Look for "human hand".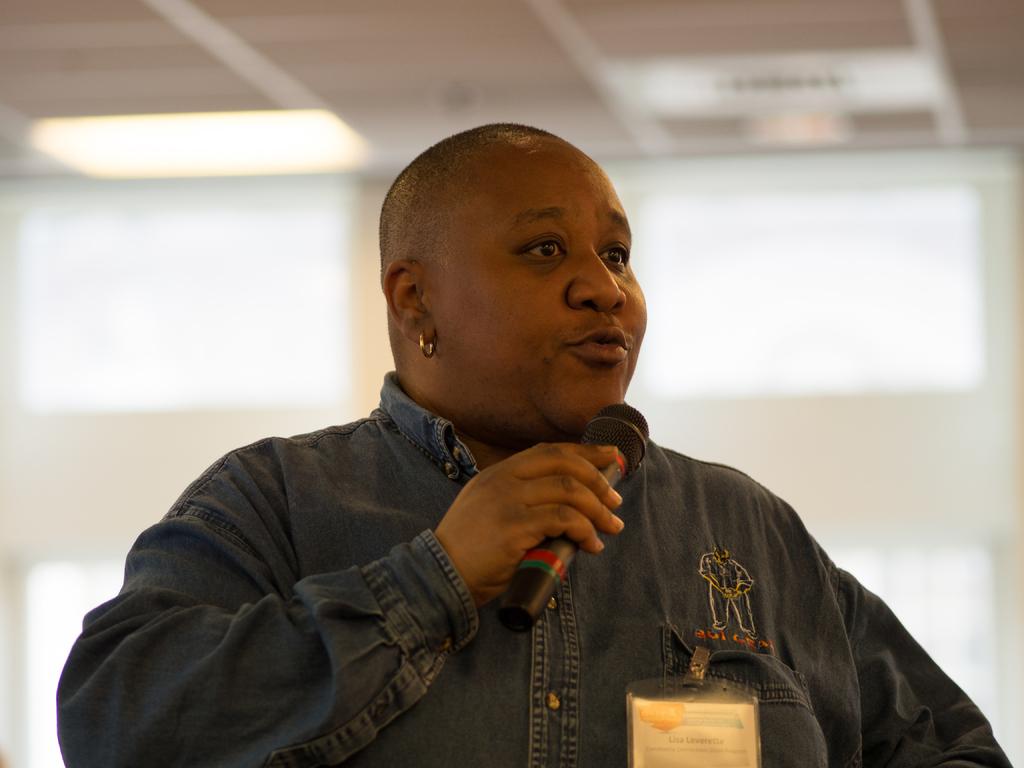
Found: <bbox>448, 433, 621, 625</bbox>.
